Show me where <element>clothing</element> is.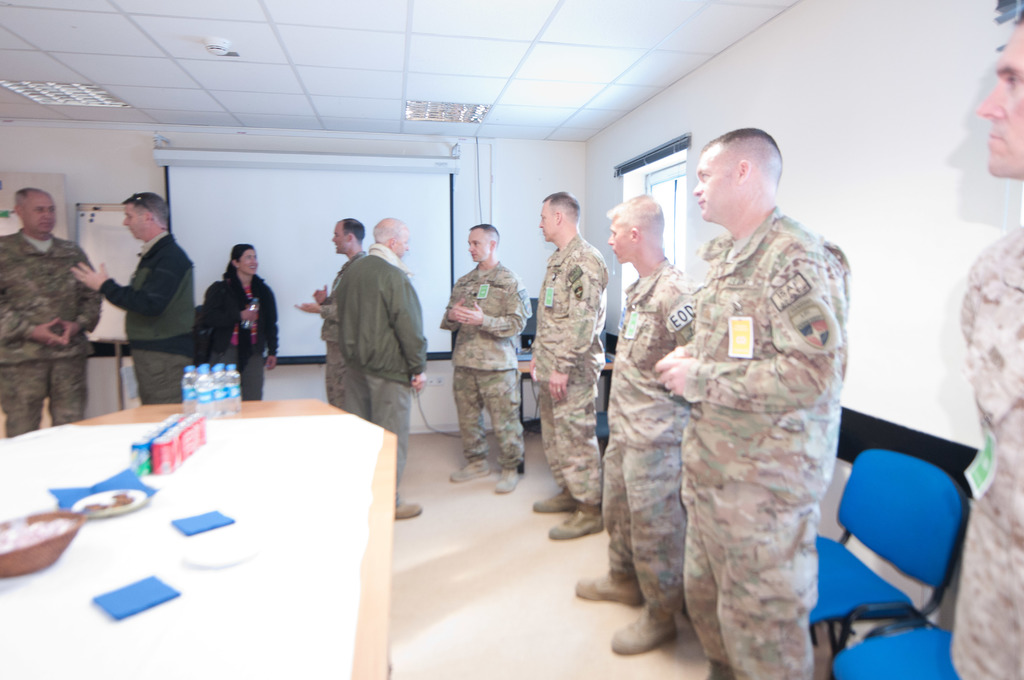
<element>clothing</element> is at 457 366 524 460.
